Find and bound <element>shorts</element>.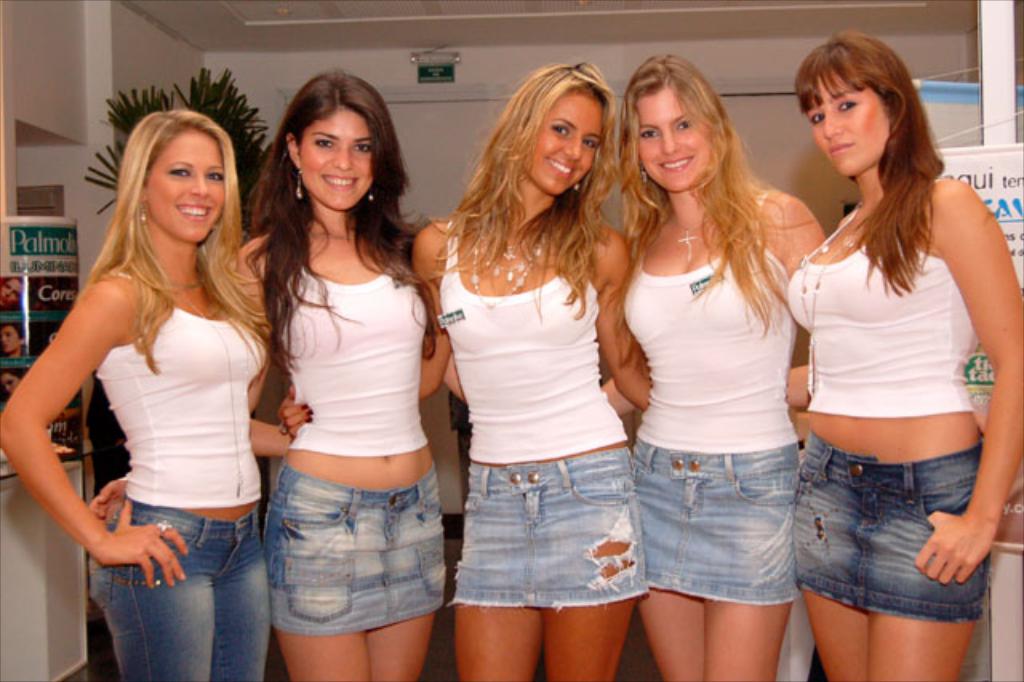
Bound: {"x1": 794, "y1": 432, "x2": 984, "y2": 623}.
